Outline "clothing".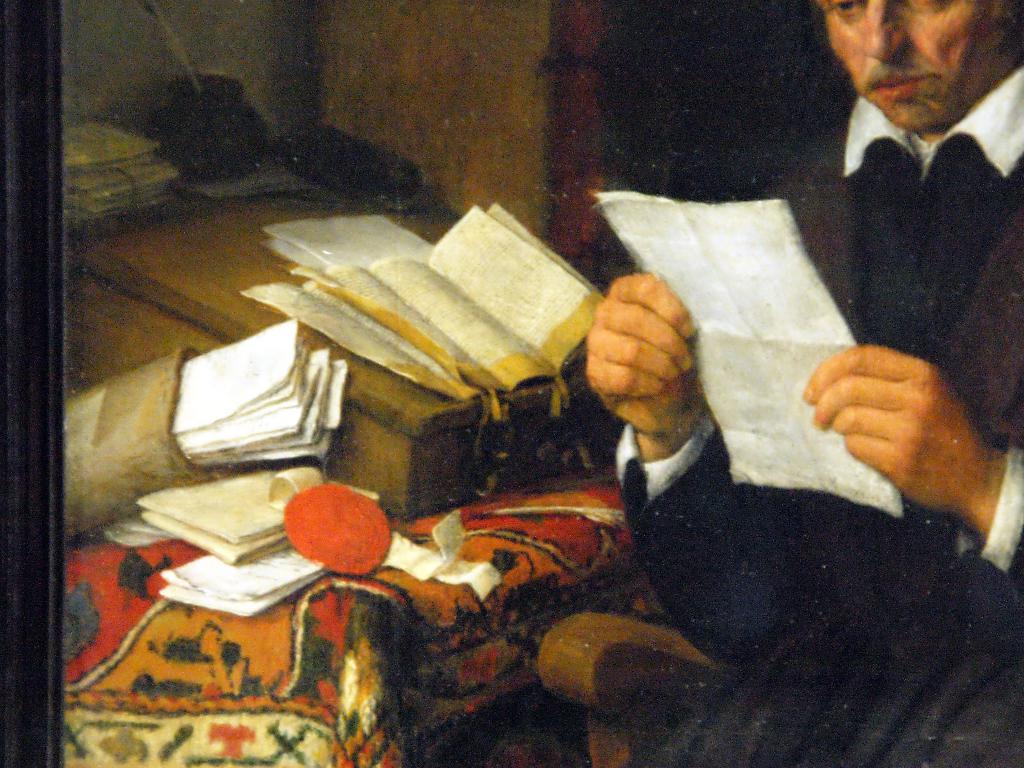
Outline: rect(615, 63, 1023, 767).
